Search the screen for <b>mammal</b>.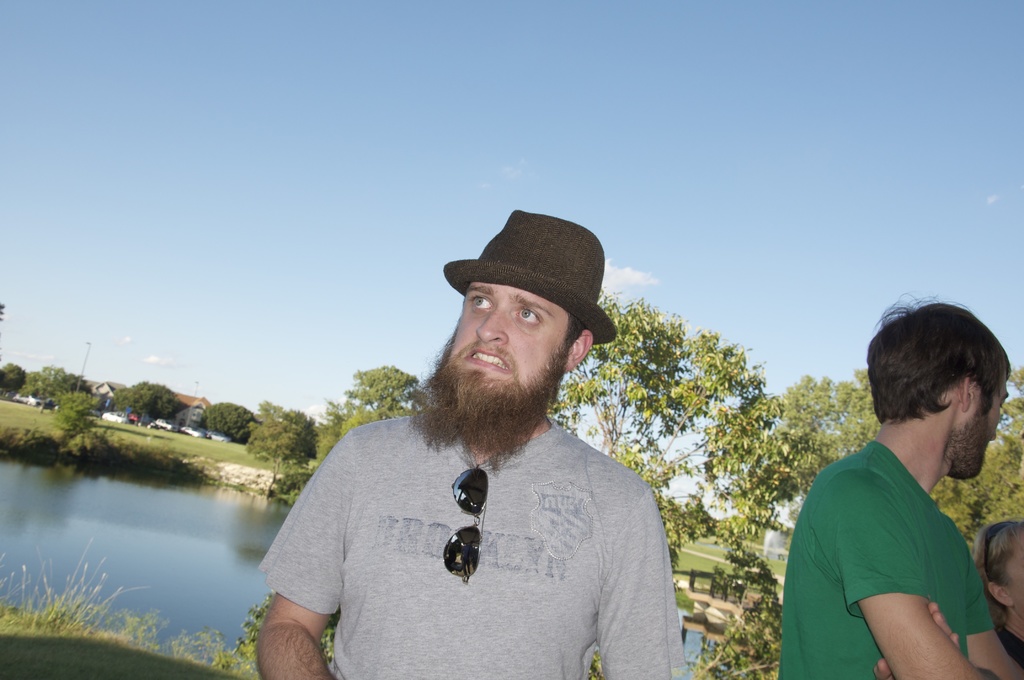
Found at BBox(981, 515, 1023, 660).
